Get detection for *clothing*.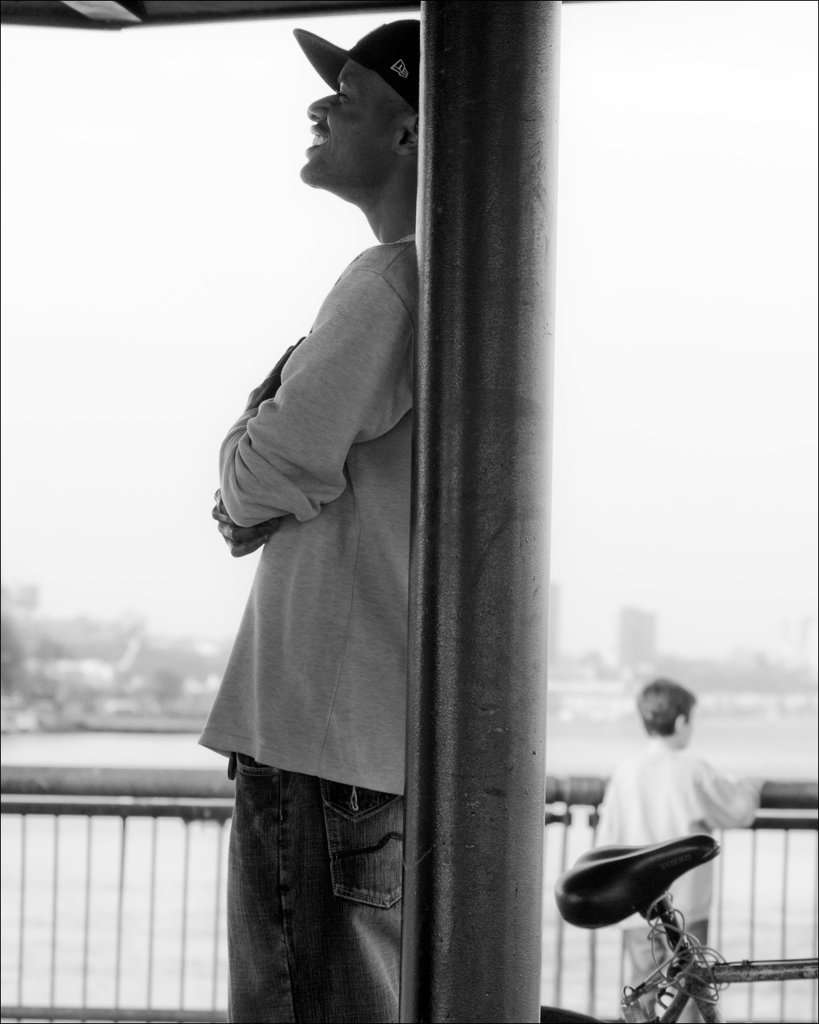
Detection: (x1=592, y1=739, x2=766, y2=1019).
